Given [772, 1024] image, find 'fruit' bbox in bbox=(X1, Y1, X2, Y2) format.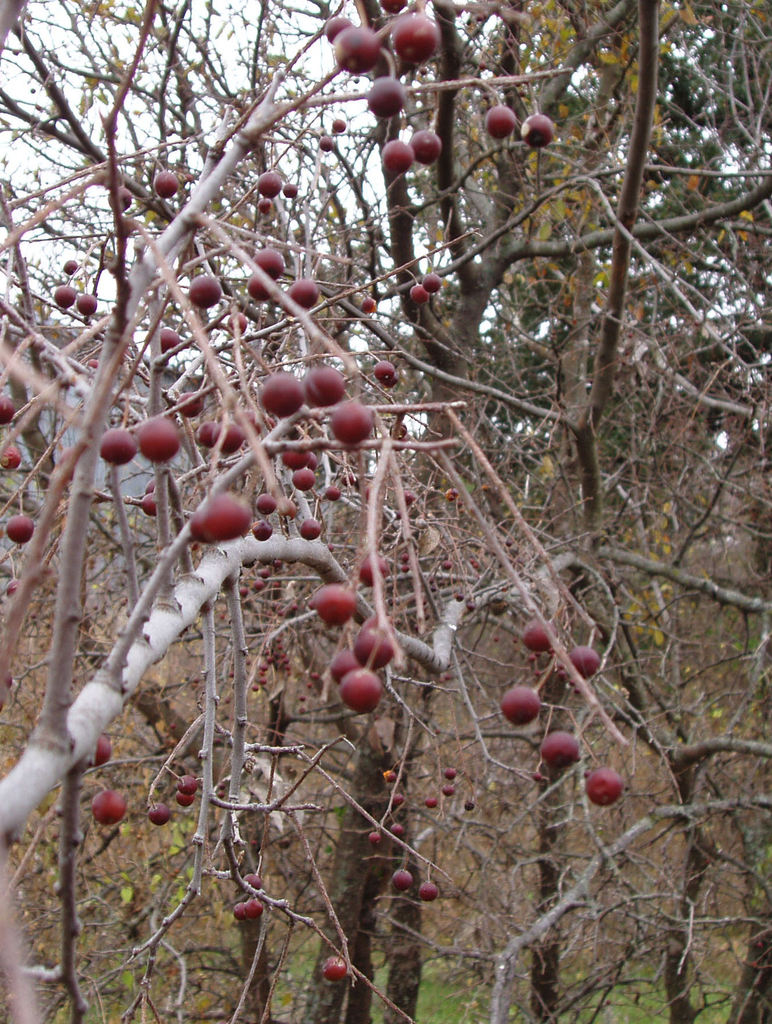
bbox=(419, 881, 440, 902).
